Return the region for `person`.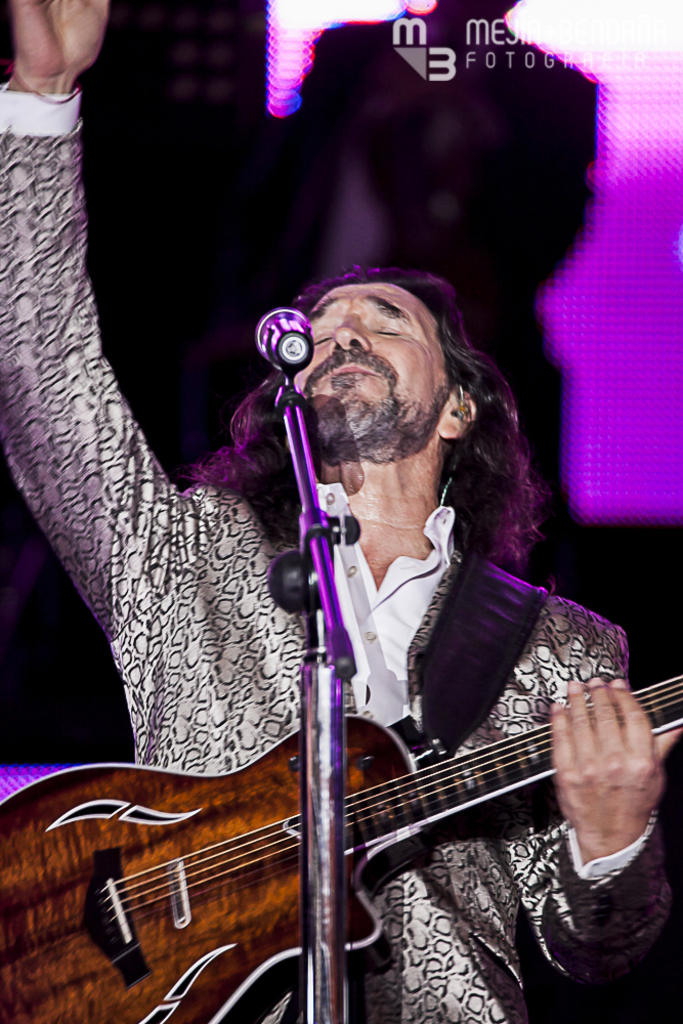
(left=0, top=0, right=682, bottom=1023).
